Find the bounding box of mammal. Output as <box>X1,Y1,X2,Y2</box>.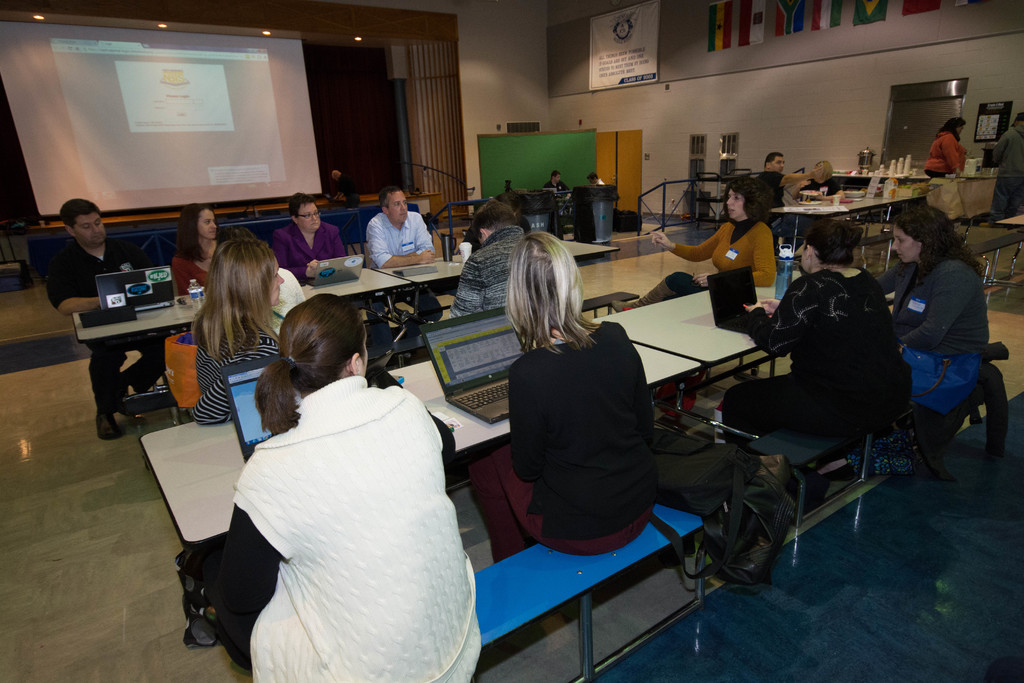
<box>447,195,534,318</box>.
